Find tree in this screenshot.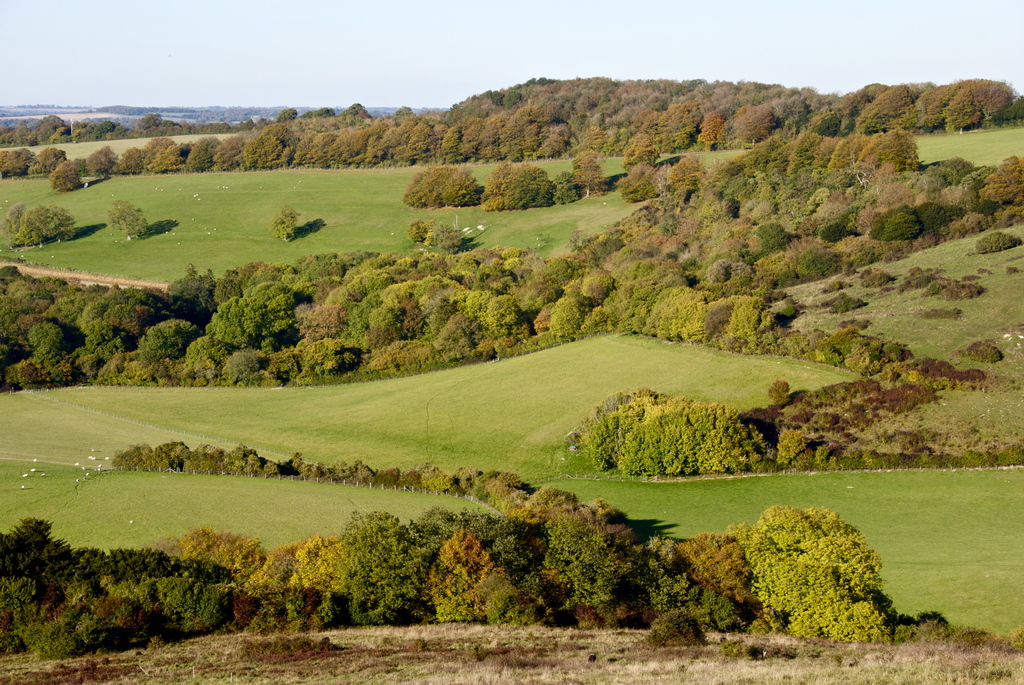
The bounding box for tree is x1=735, y1=498, x2=897, y2=649.
